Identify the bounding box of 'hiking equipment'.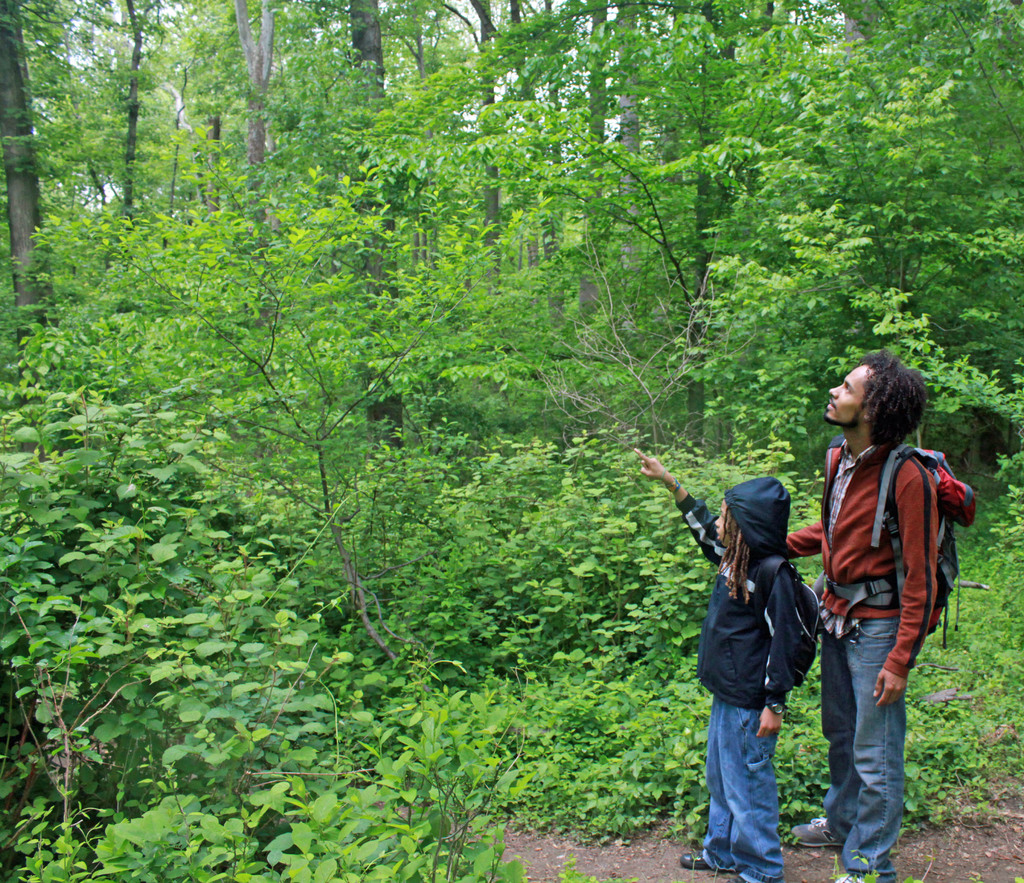
locate(818, 433, 988, 644).
